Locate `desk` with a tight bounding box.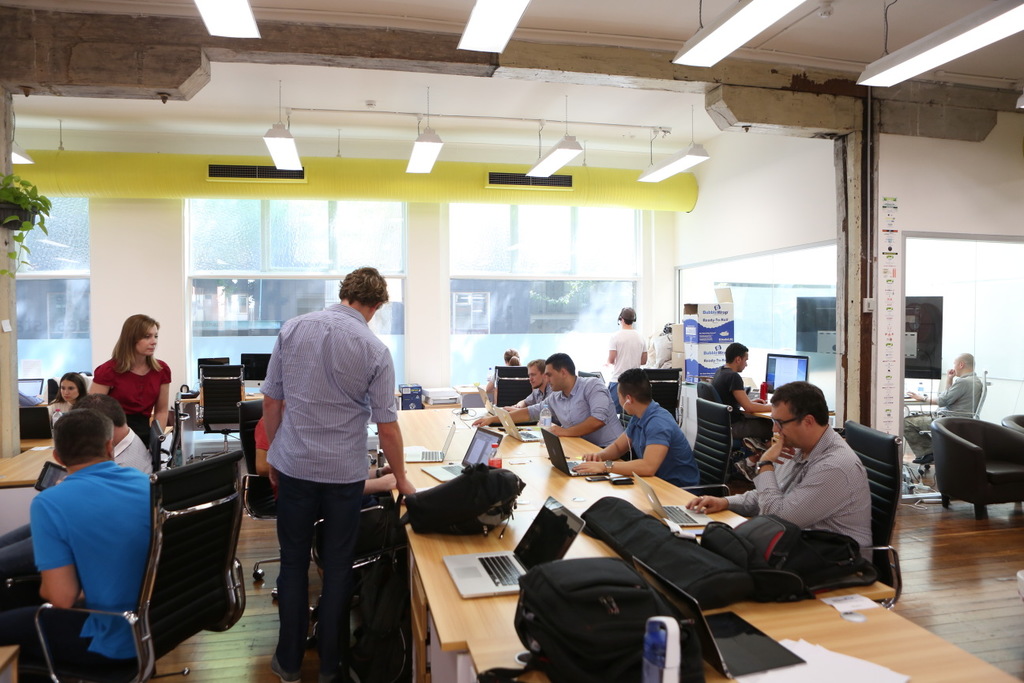
locate(176, 388, 266, 457).
